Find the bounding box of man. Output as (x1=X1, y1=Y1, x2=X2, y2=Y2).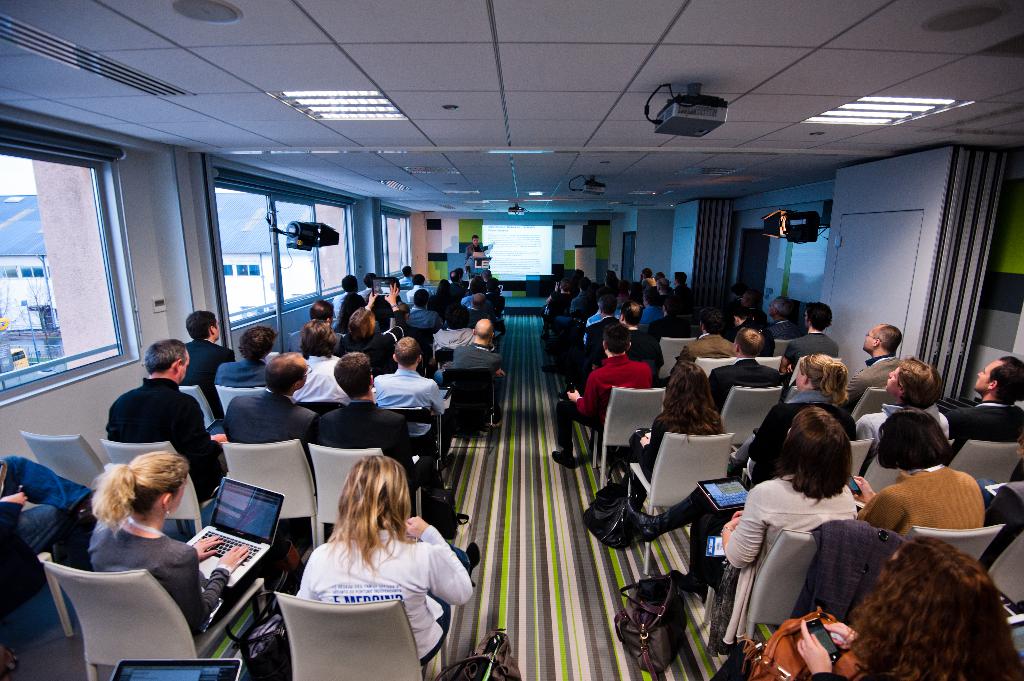
(x1=108, y1=334, x2=227, y2=483).
